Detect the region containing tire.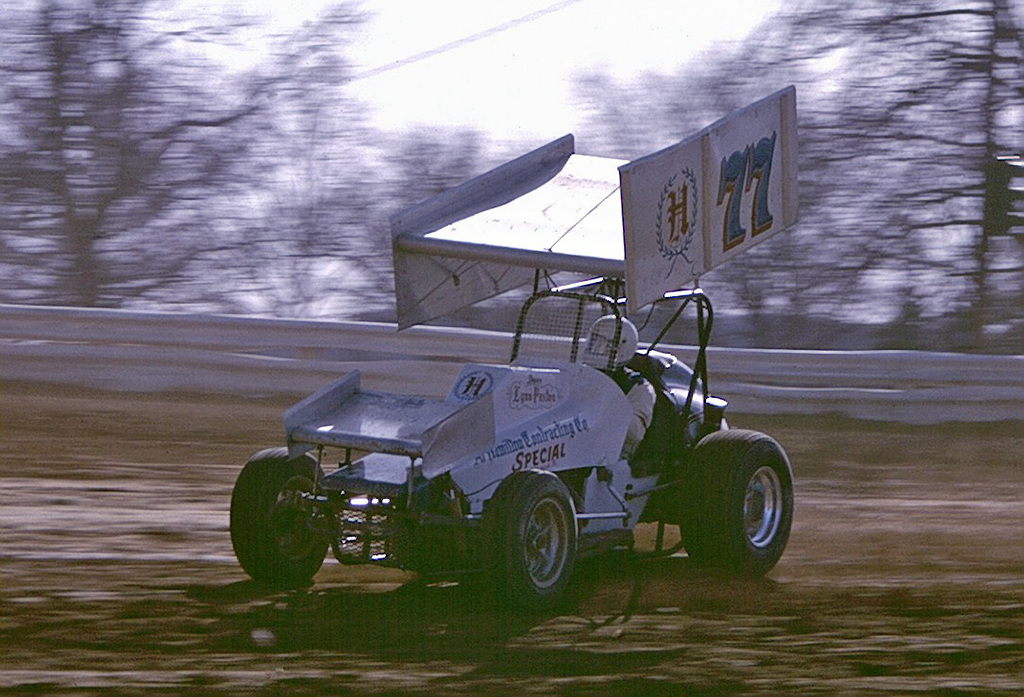
box=[484, 472, 576, 608].
